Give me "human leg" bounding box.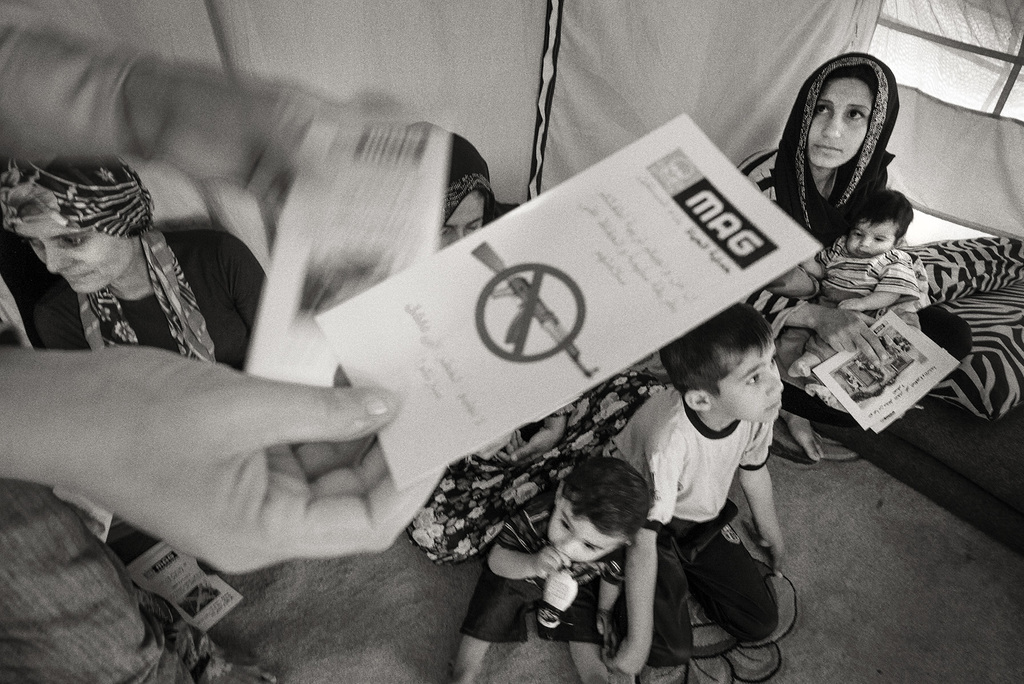
crop(685, 532, 781, 640).
